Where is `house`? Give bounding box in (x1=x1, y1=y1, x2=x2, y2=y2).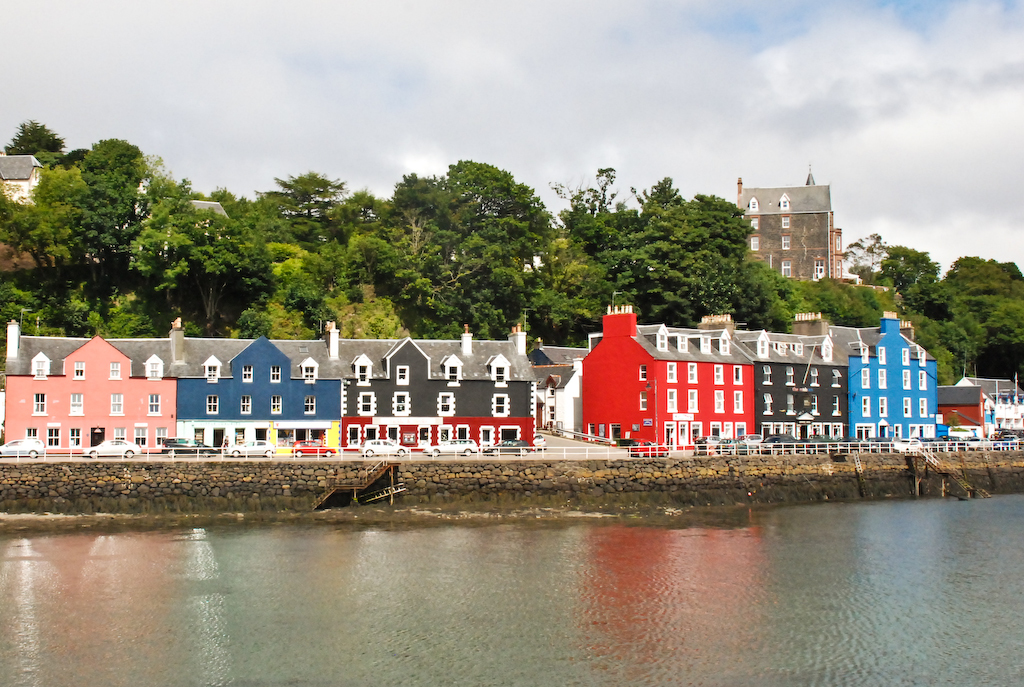
(x1=189, y1=191, x2=228, y2=216).
